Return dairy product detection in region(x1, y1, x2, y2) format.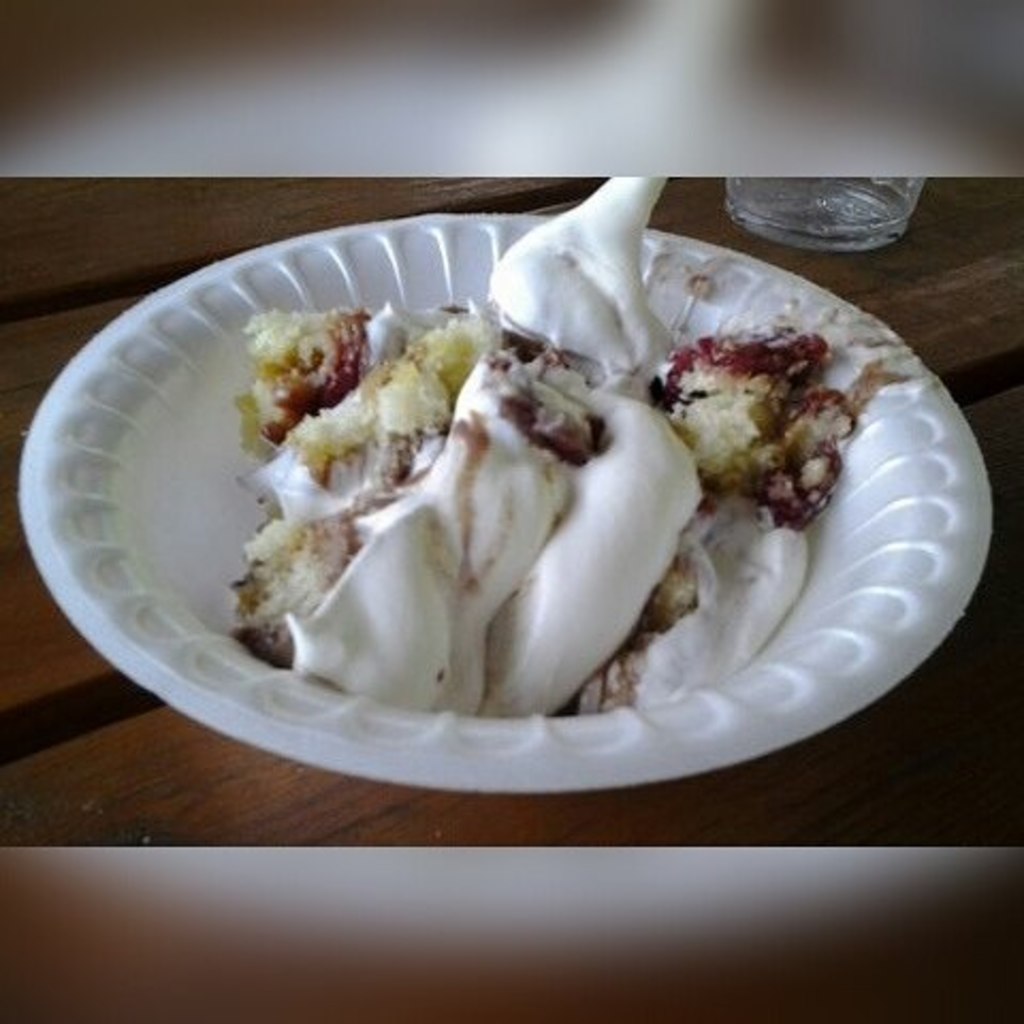
region(292, 179, 811, 721).
